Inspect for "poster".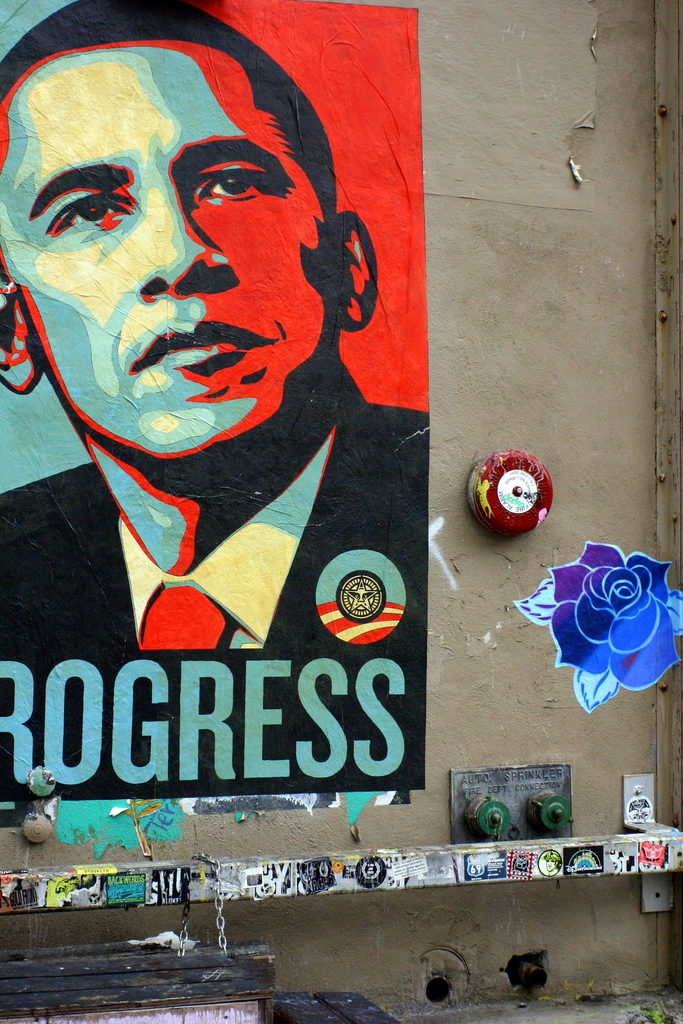
Inspection: <box>1,0,421,797</box>.
